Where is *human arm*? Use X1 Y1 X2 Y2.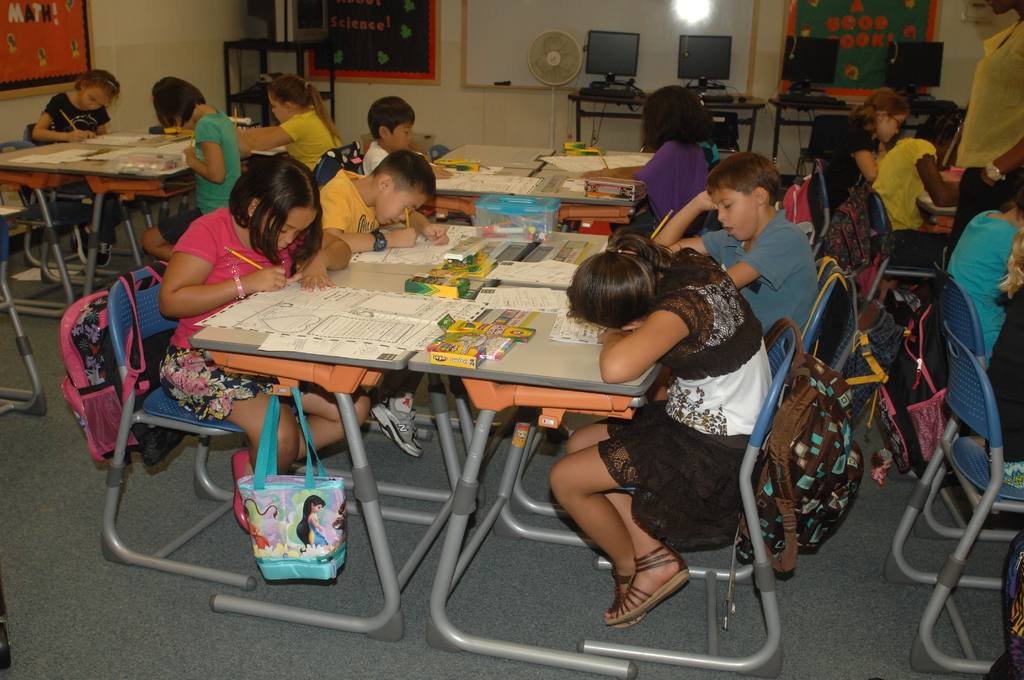
406 209 451 243.
